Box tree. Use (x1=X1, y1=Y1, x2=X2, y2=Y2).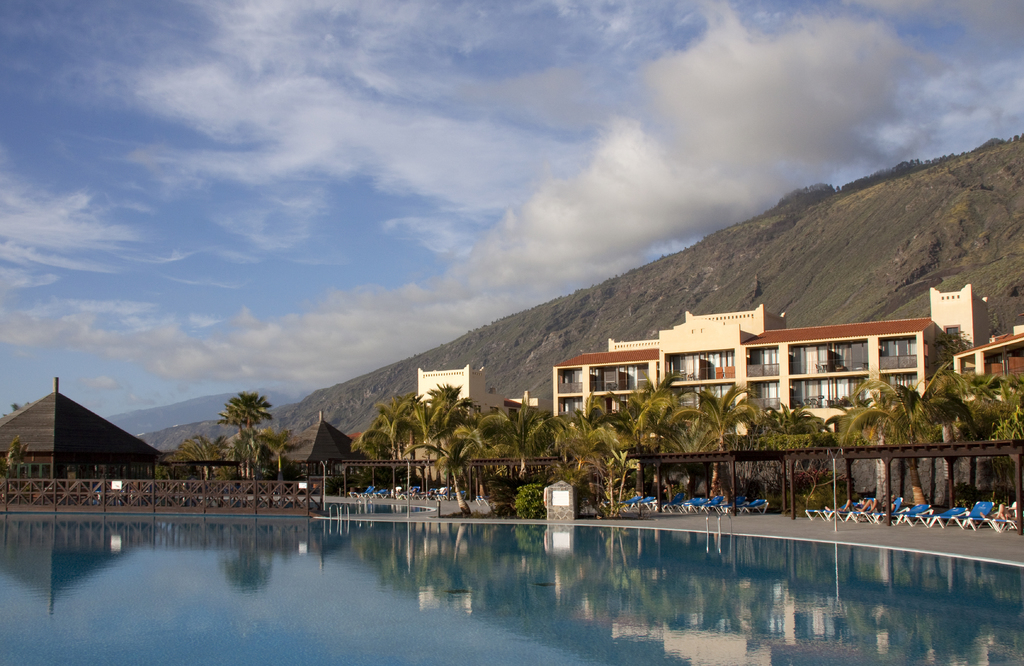
(x1=437, y1=411, x2=479, y2=519).
